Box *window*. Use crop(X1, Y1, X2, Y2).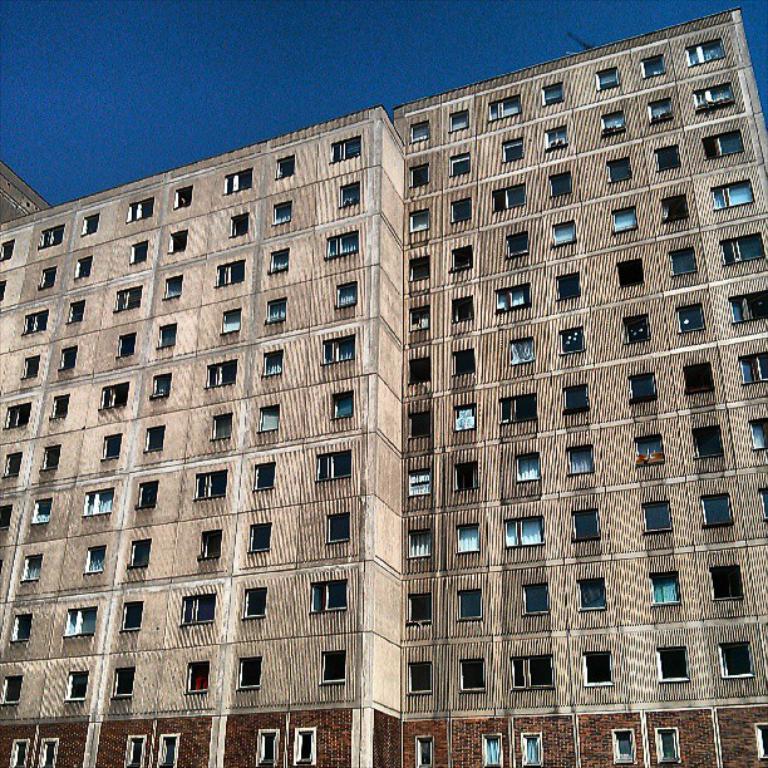
crop(250, 464, 277, 492).
